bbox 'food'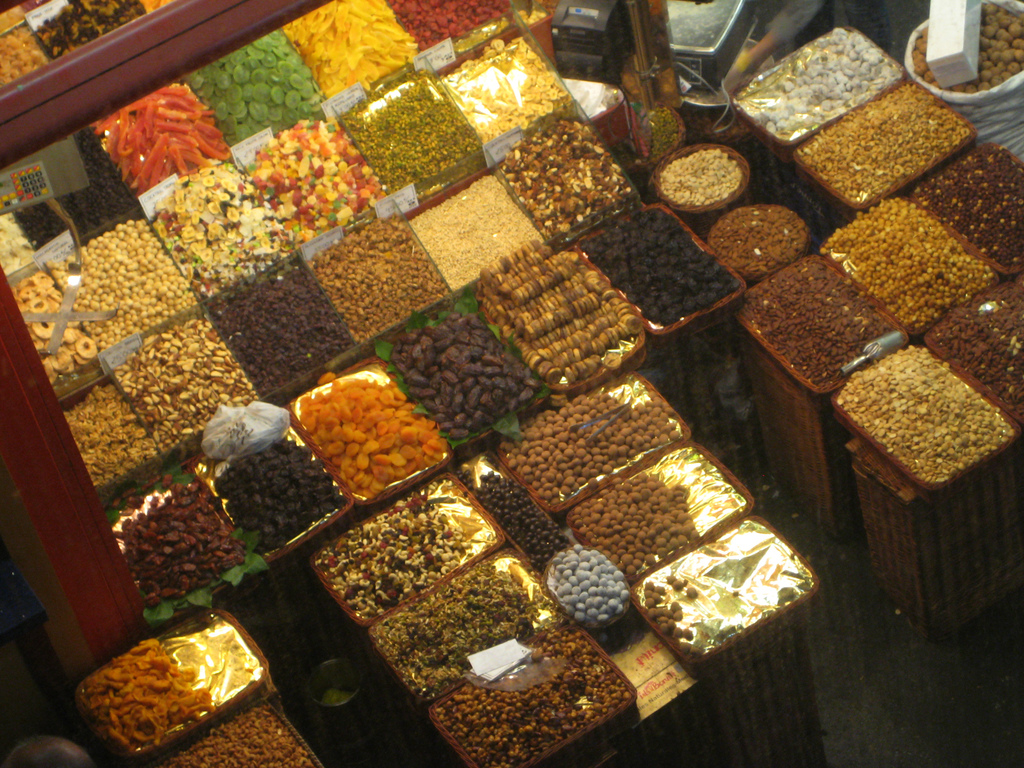
rect(838, 348, 1010, 484)
